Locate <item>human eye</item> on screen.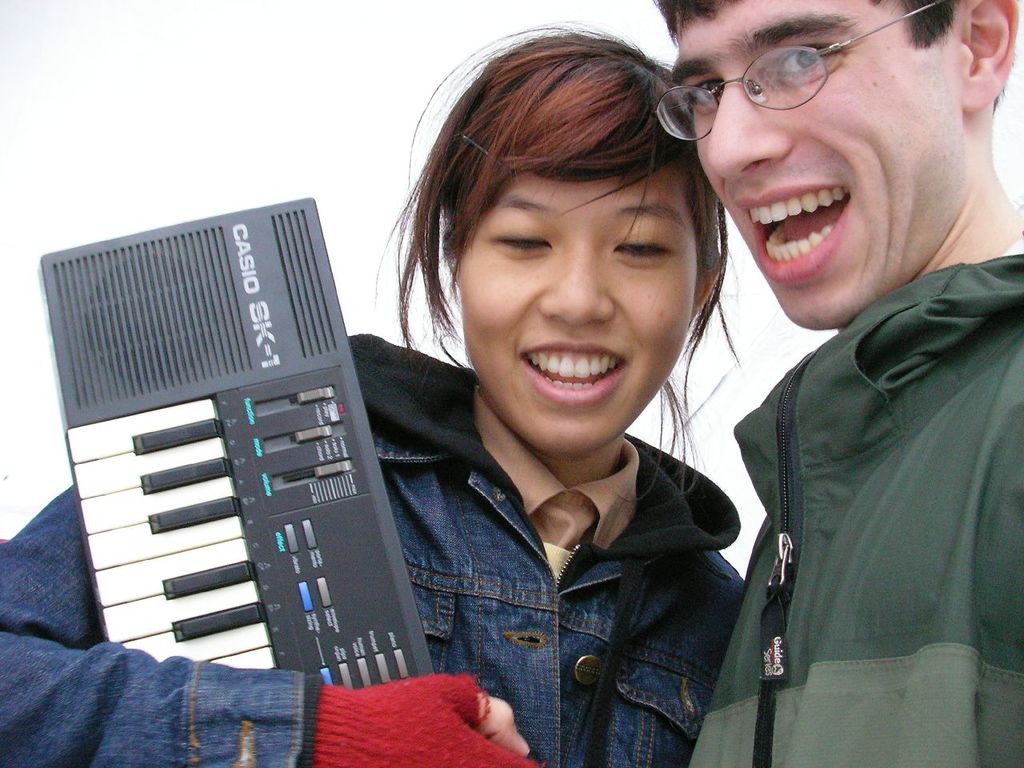
On screen at <box>770,39,823,82</box>.
